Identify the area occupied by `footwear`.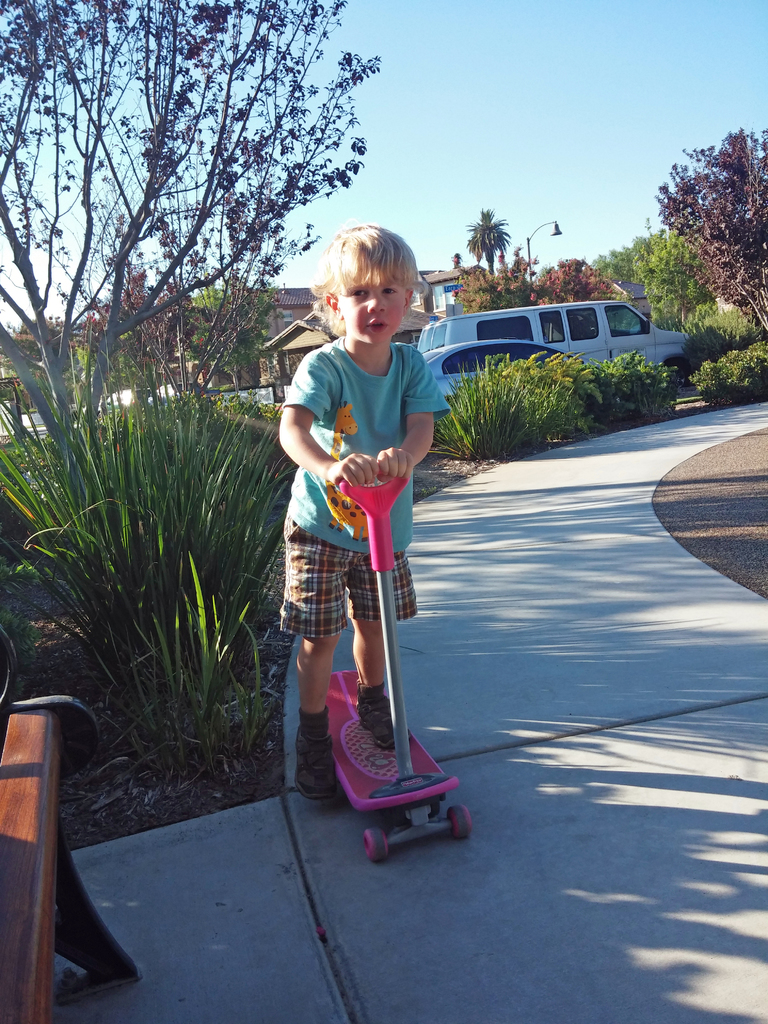
Area: [left=293, top=721, right=346, bottom=802].
